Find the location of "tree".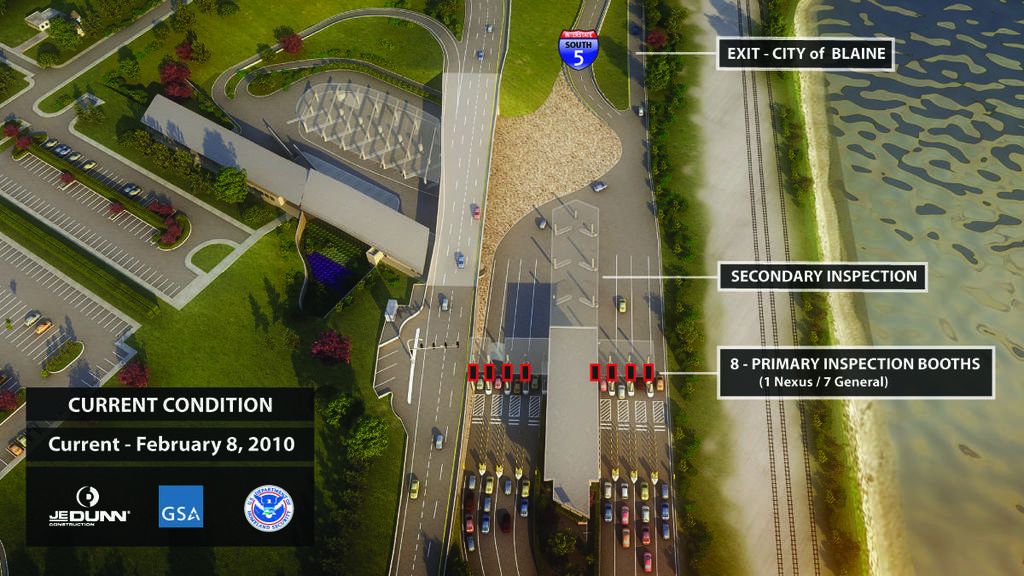
Location: 63 349 66 355.
